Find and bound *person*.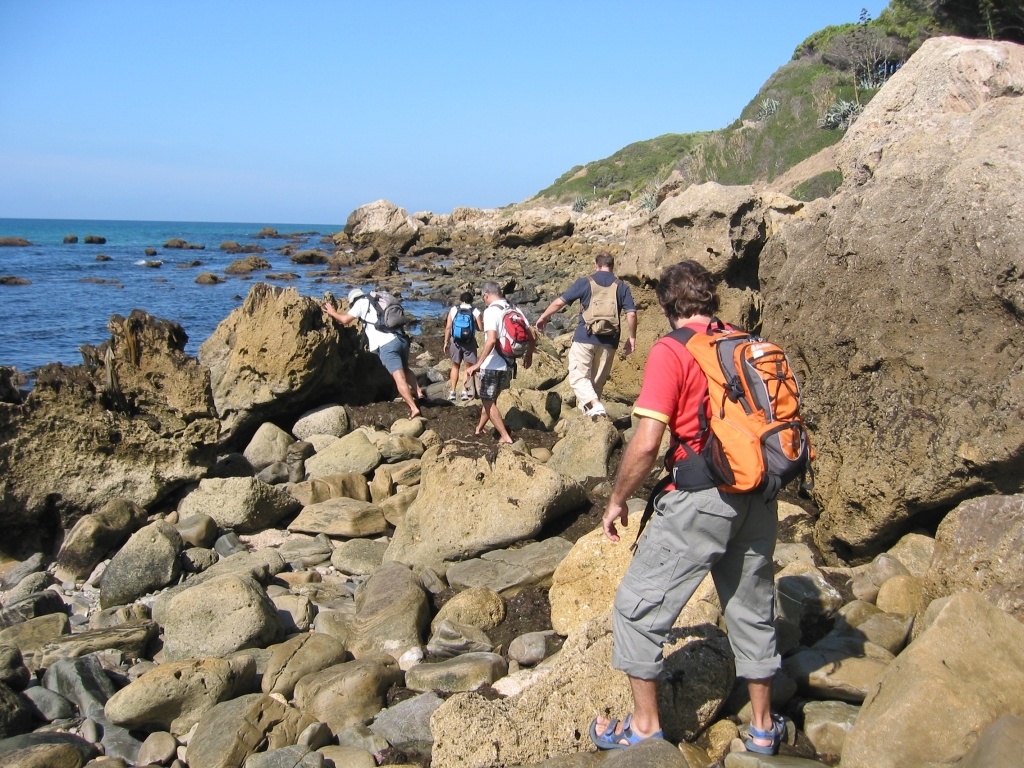
Bound: select_region(465, 282, 524, 441).
